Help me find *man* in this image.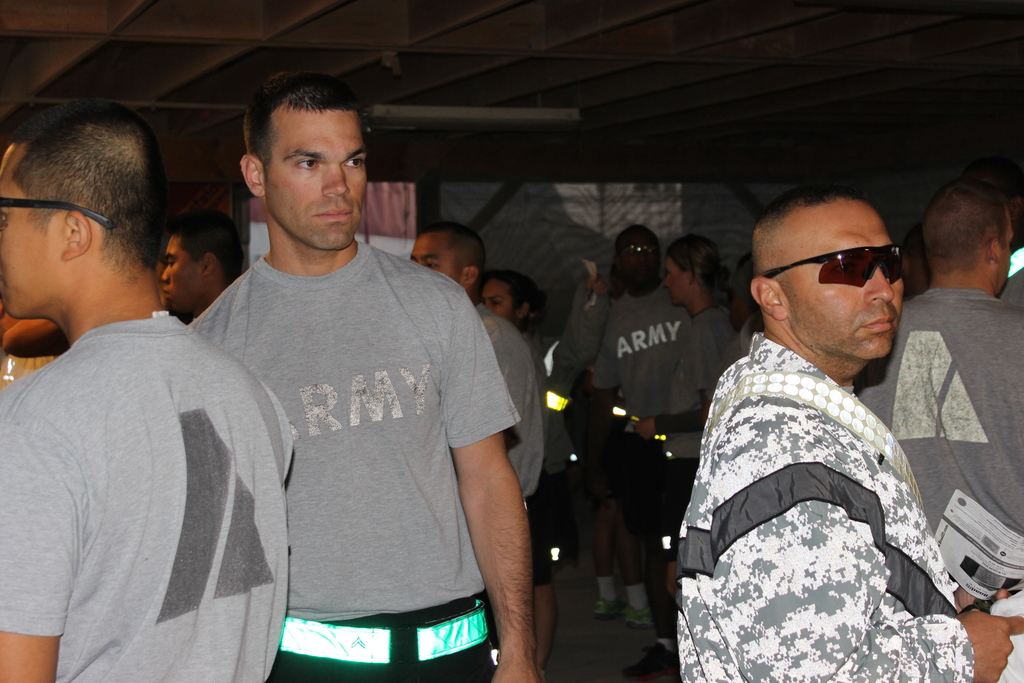
Found it: 7:113:282:668.
